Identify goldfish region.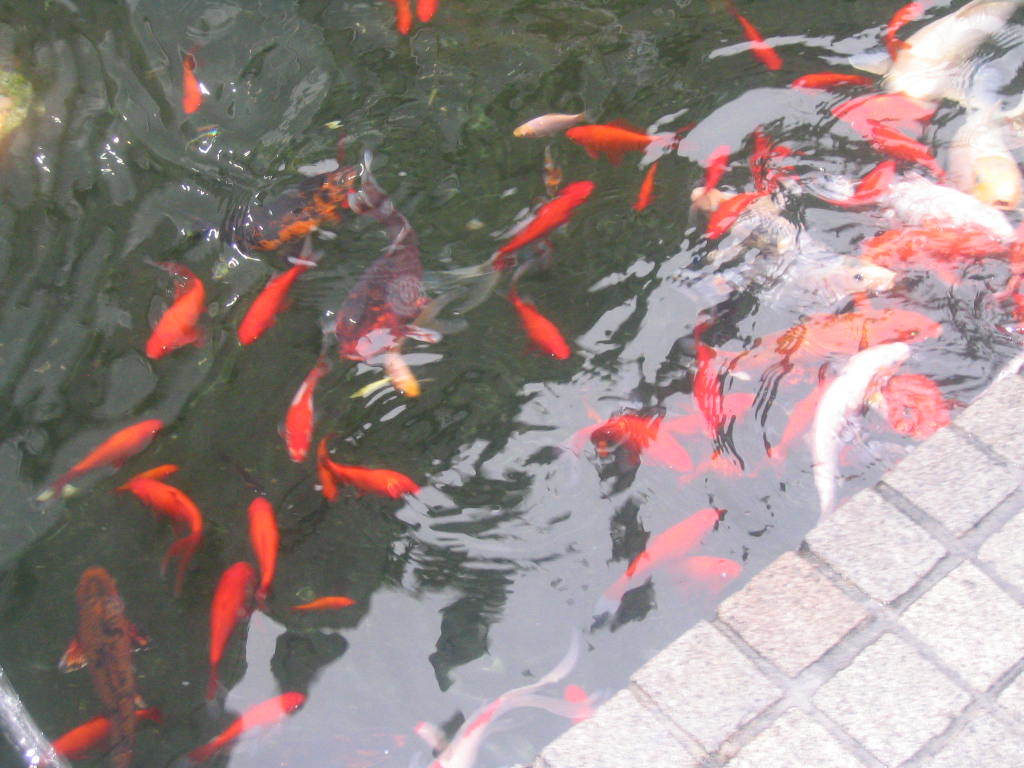
Region: [x1=395, y1=0, x2=412, y2=35].
